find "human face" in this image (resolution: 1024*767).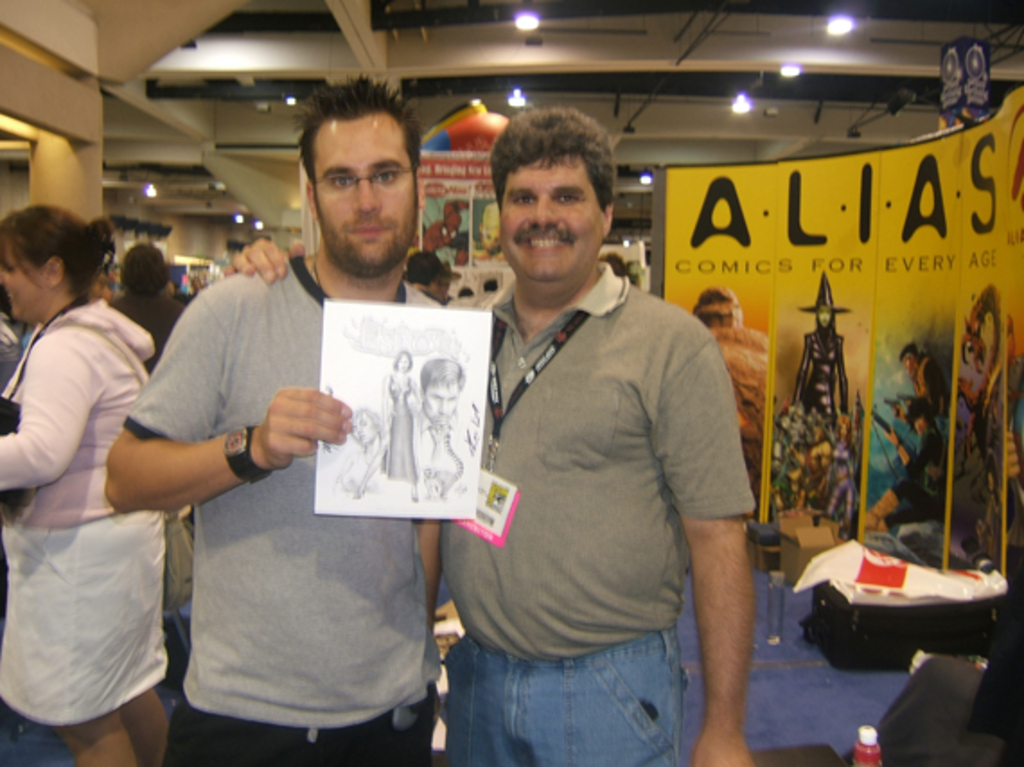
<region>422, 377, 458, 420</region>.
